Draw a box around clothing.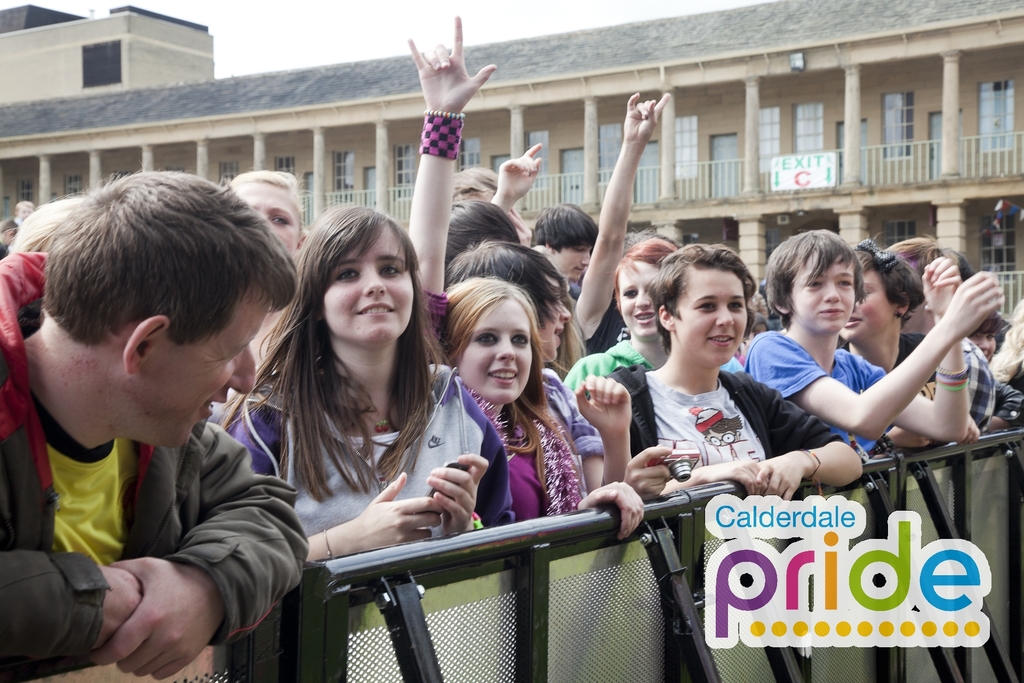
(left=997, top=370, right=1023, bottom=422).
